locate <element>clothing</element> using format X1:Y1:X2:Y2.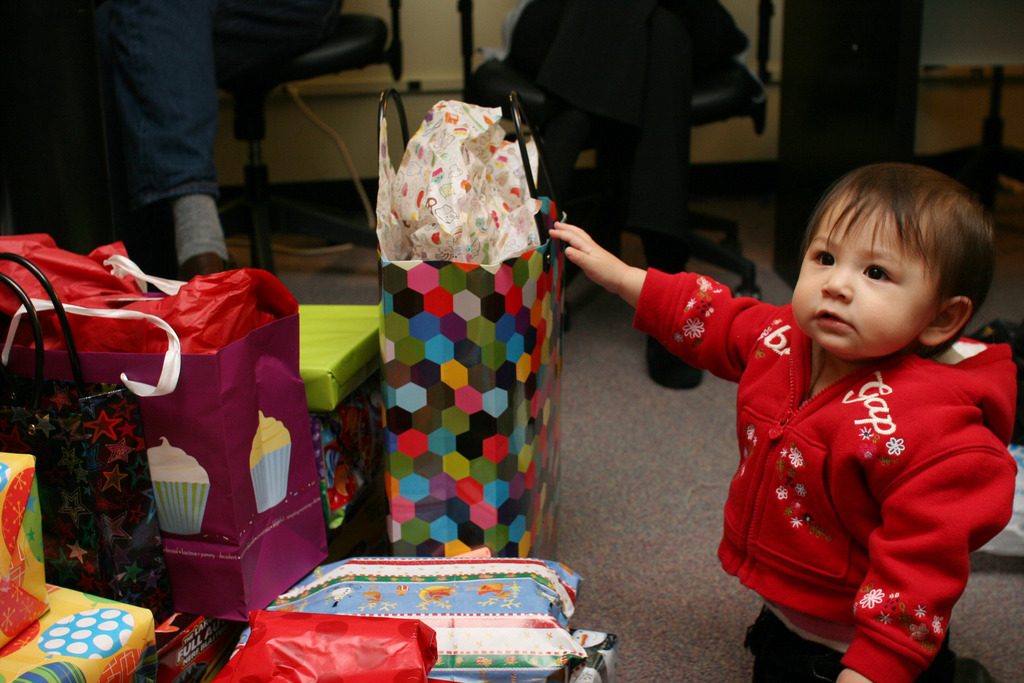
639:257:1011:649.
